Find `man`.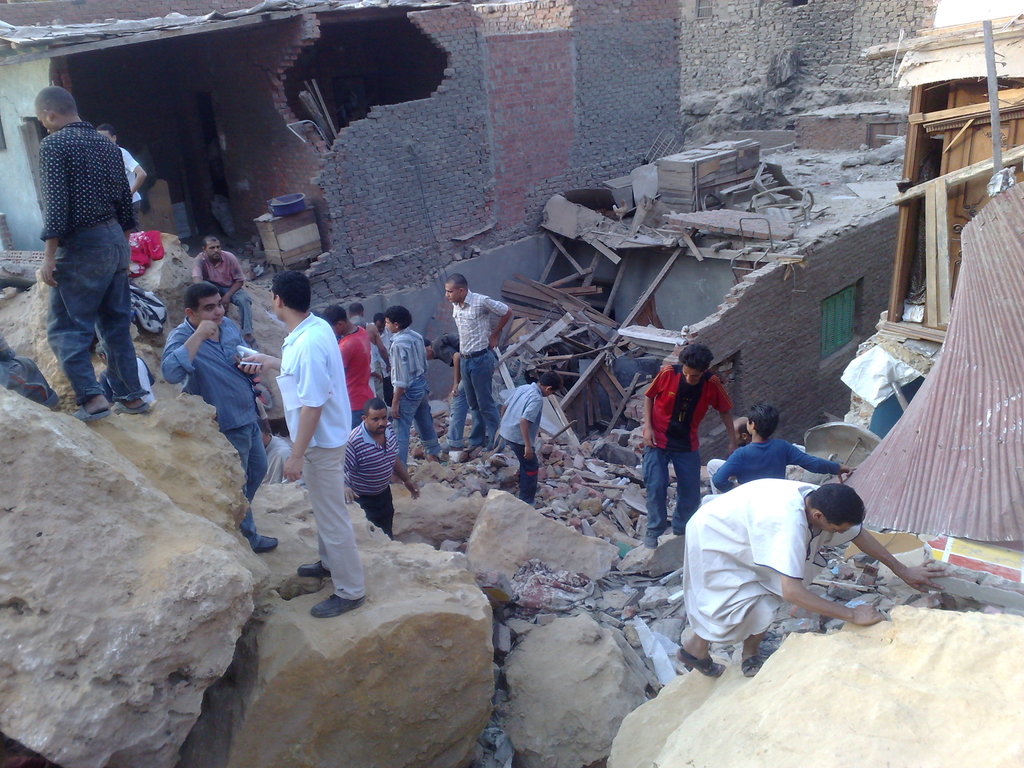
[left=382, top=308, right=445, bottom=468].
